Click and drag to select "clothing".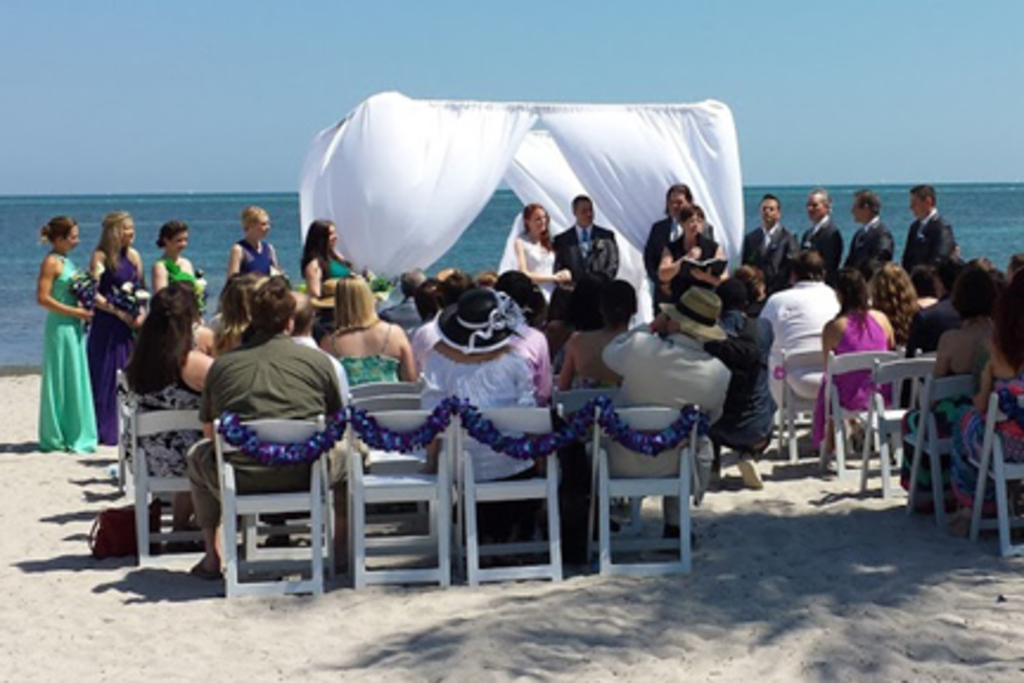
Selection: bbox=(896, 204, 965, 277).
